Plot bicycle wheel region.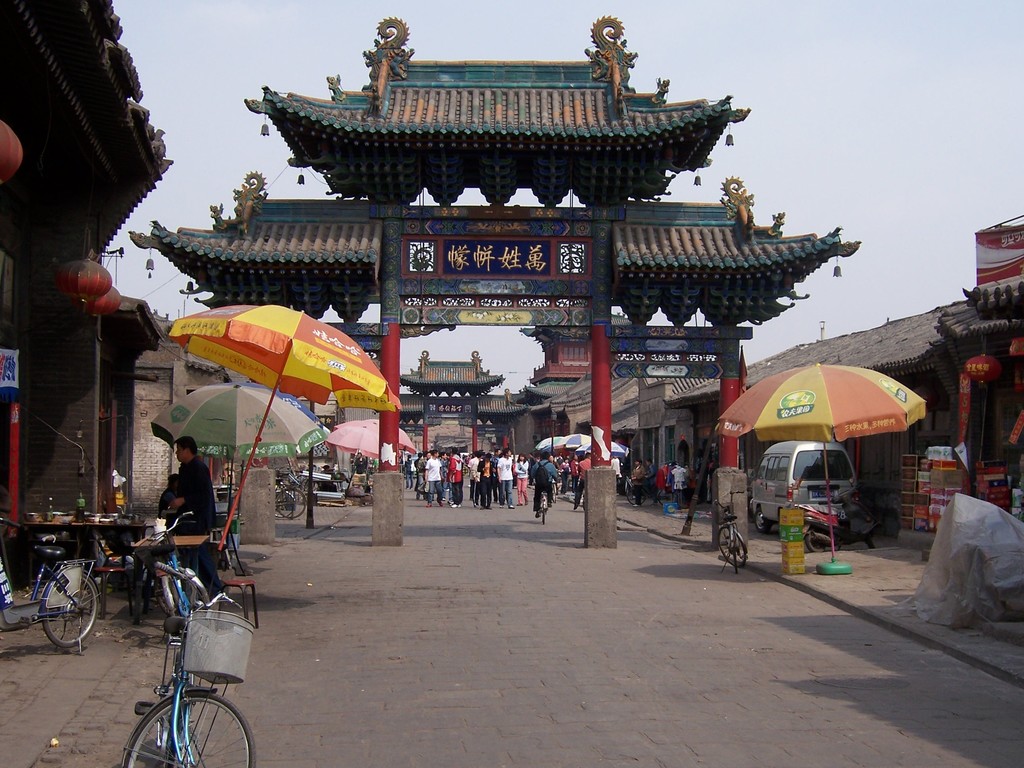
Plotted at region(537, 500, 547, 523).
